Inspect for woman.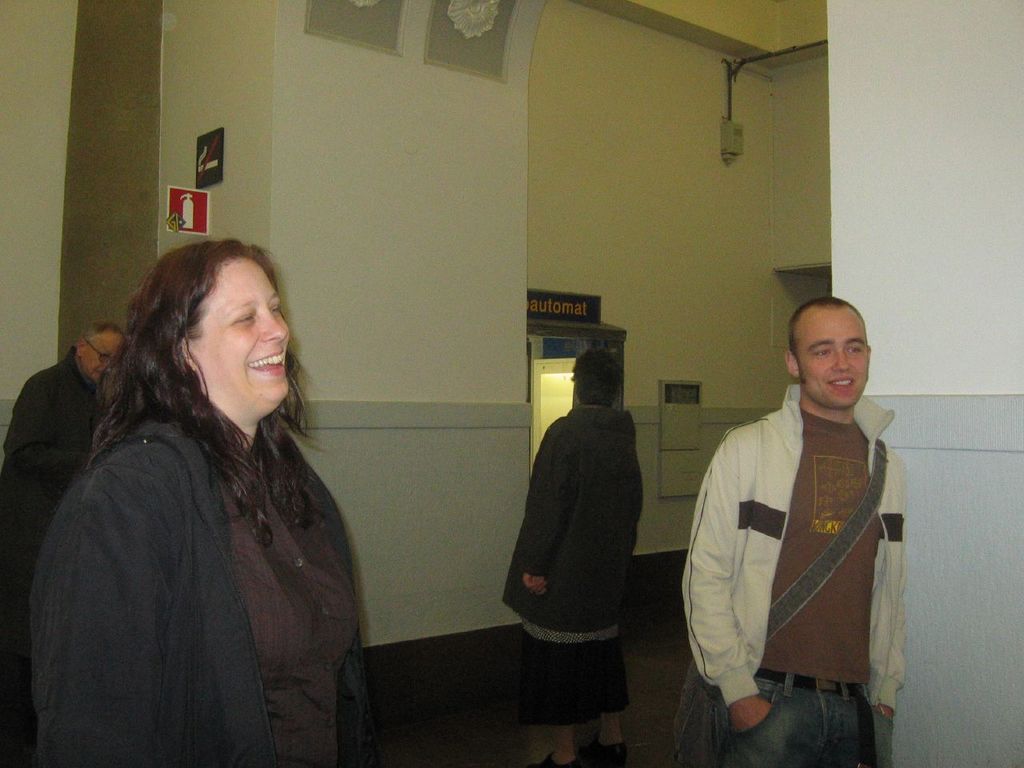
Inspection: 502/348/644/767.
